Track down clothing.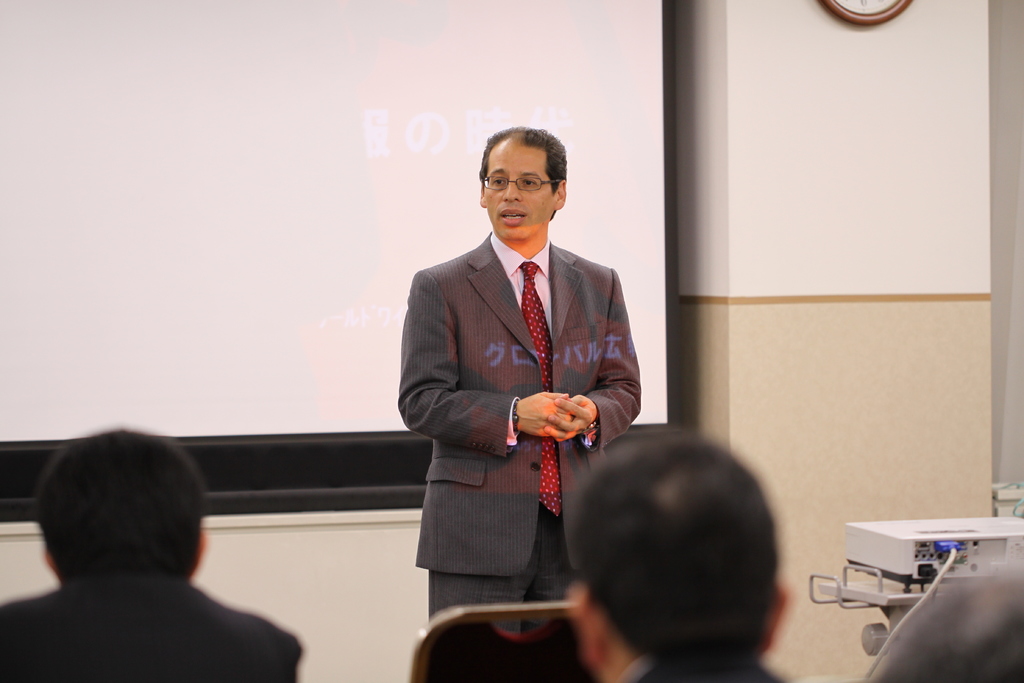
Tracked to 602/654/794/682.
